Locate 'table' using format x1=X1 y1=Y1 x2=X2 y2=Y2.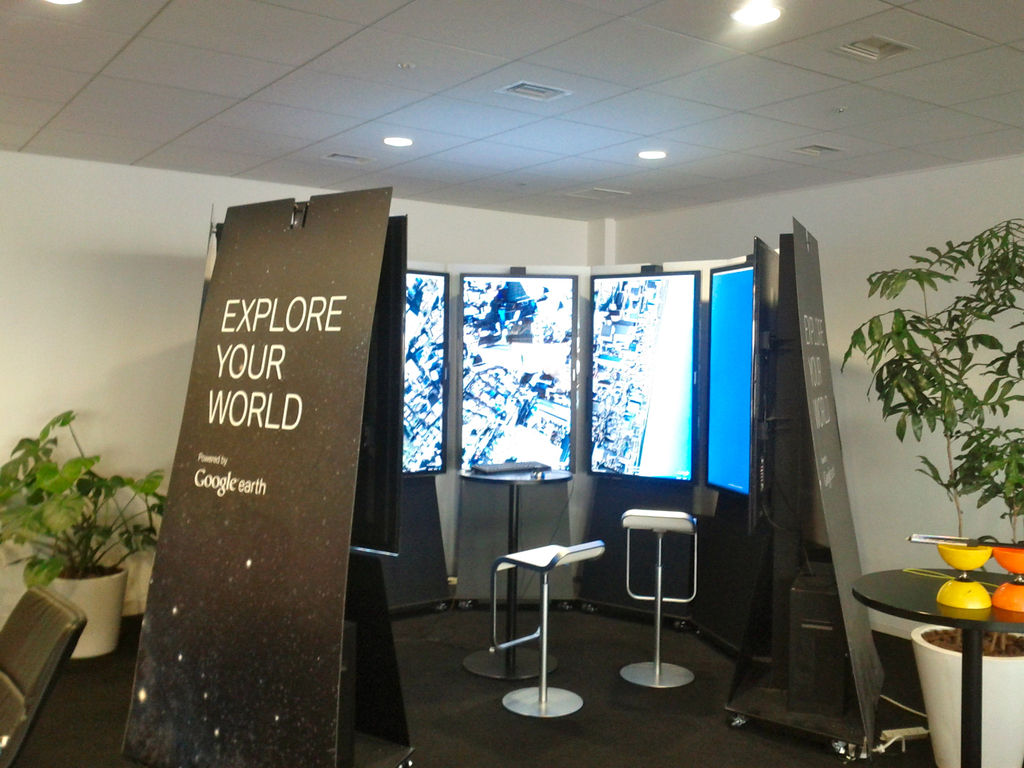
x1=849 y1=568 x2=1023 y2=767.
